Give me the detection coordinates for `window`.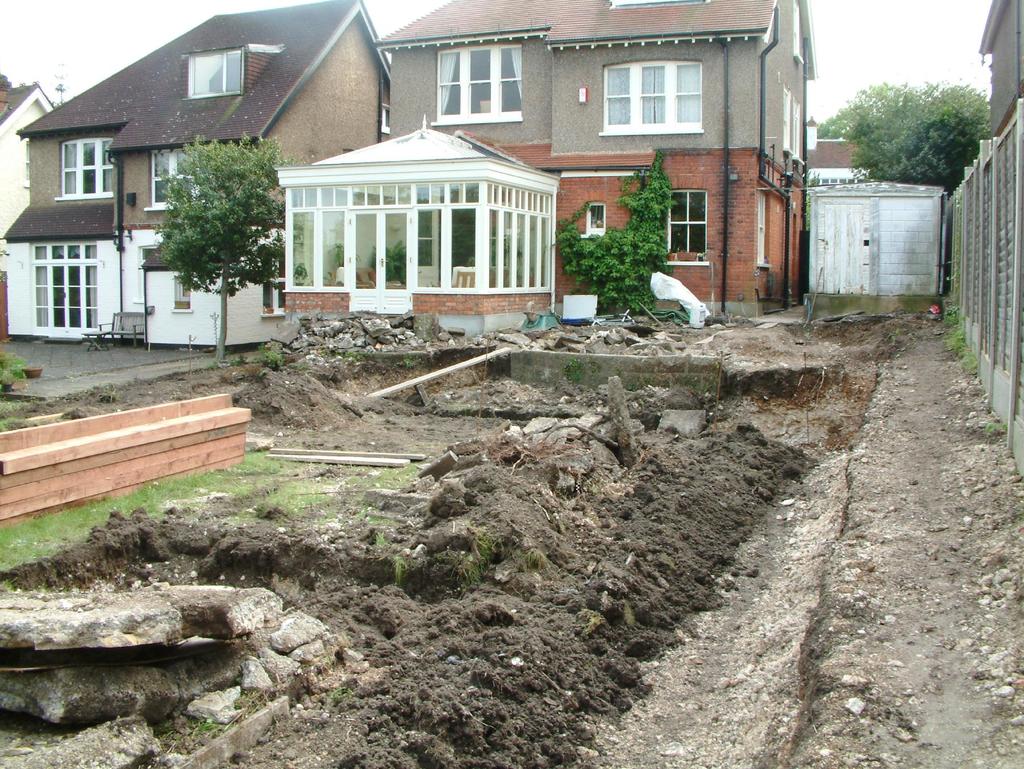
region(781, 92, 793, 149).
